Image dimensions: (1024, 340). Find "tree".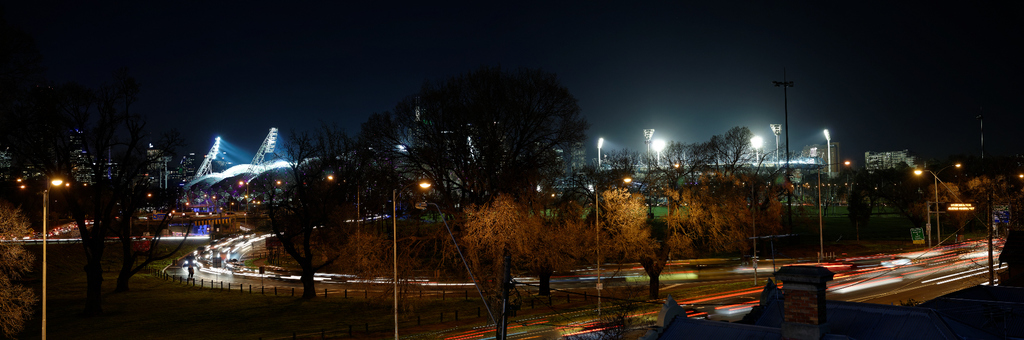
pyautogui.locateOnScreen(660, 141, 724, 171).
